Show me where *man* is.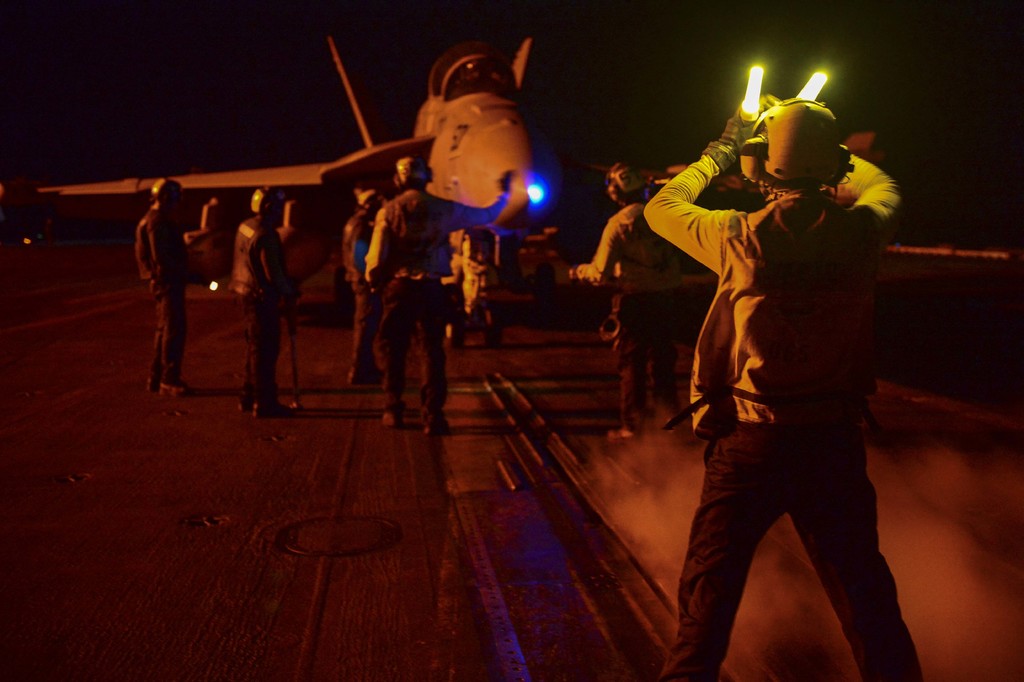
*man* is at bbox=[136, 178, 193, 397].
